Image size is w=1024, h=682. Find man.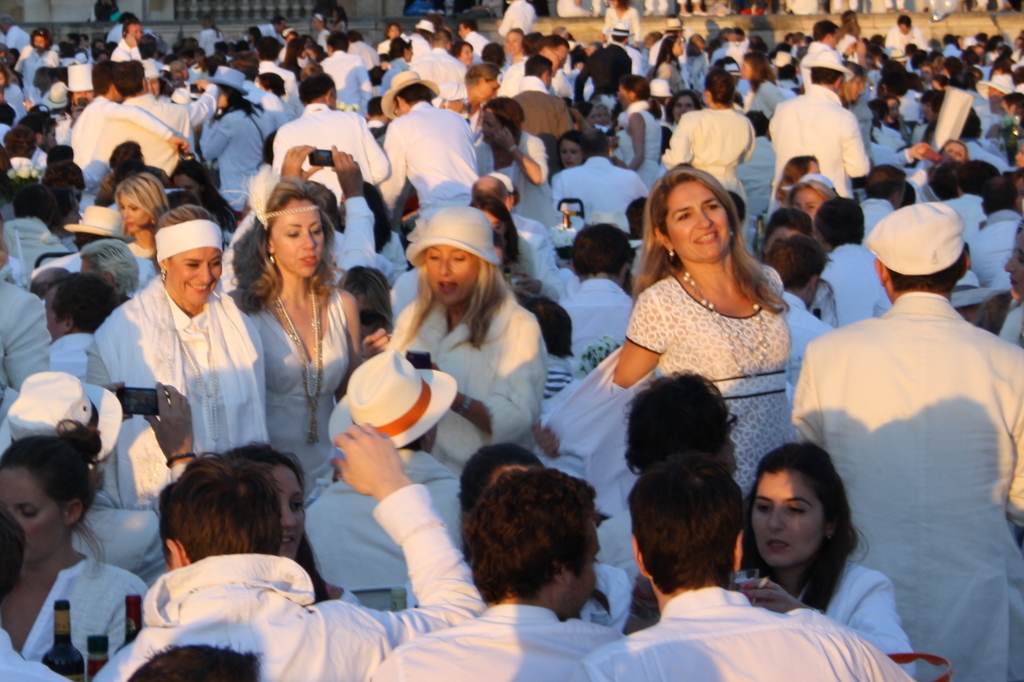
[372, 68, 480, 221].
